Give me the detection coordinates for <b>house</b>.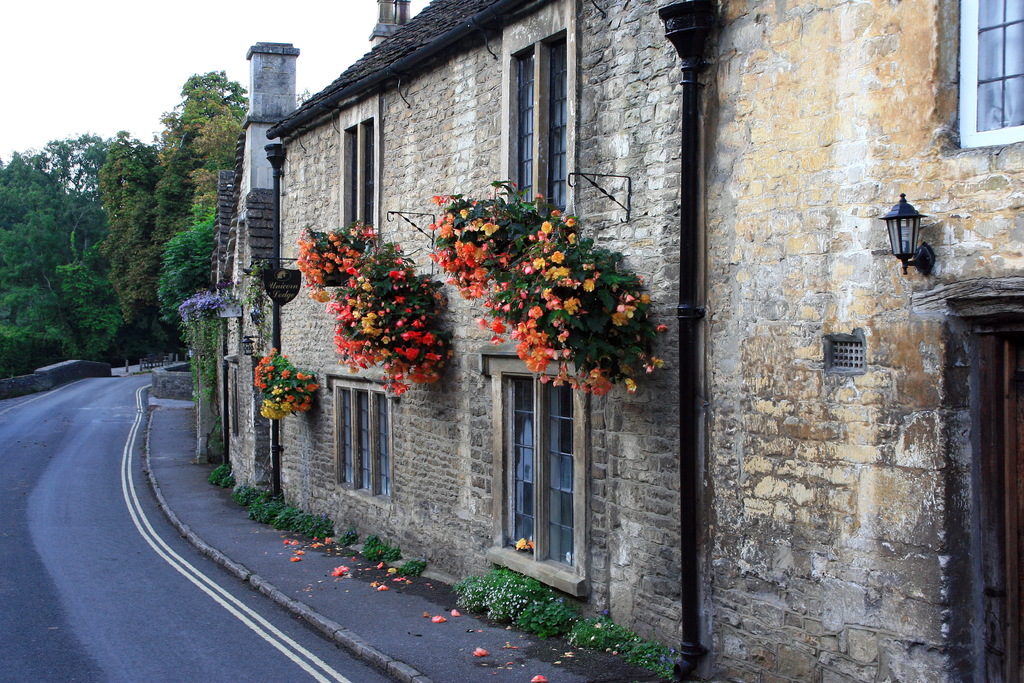
left=400, top=0, right=530, bottom=611.
